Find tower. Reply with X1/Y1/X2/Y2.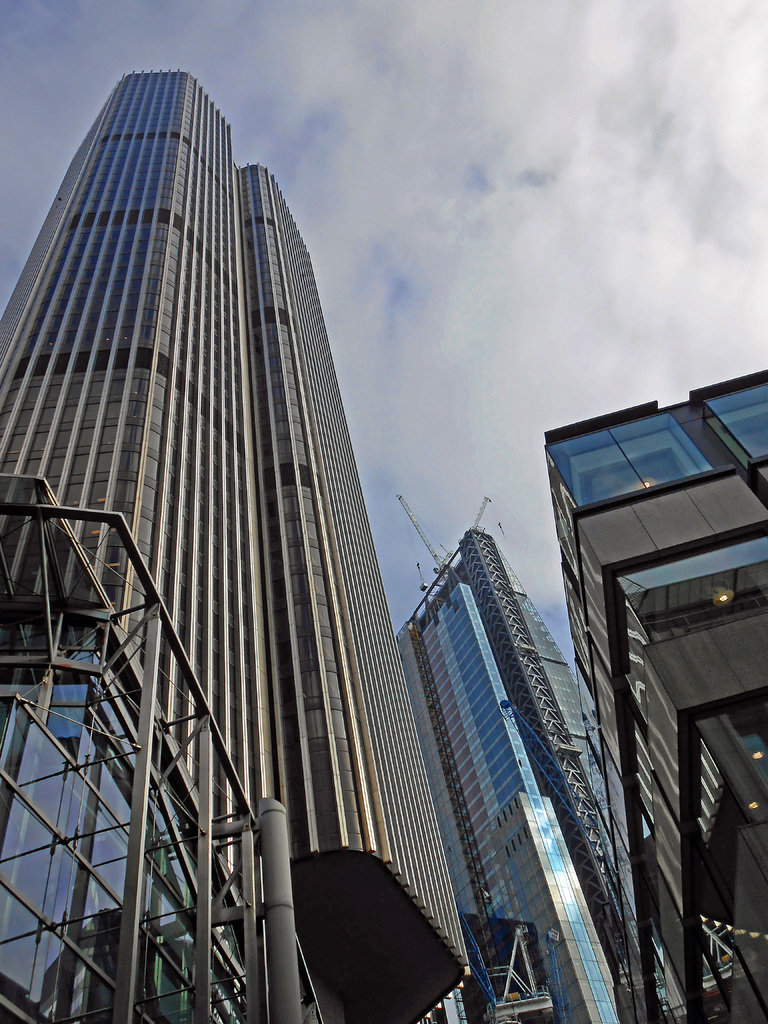
234/160/474/1023.
